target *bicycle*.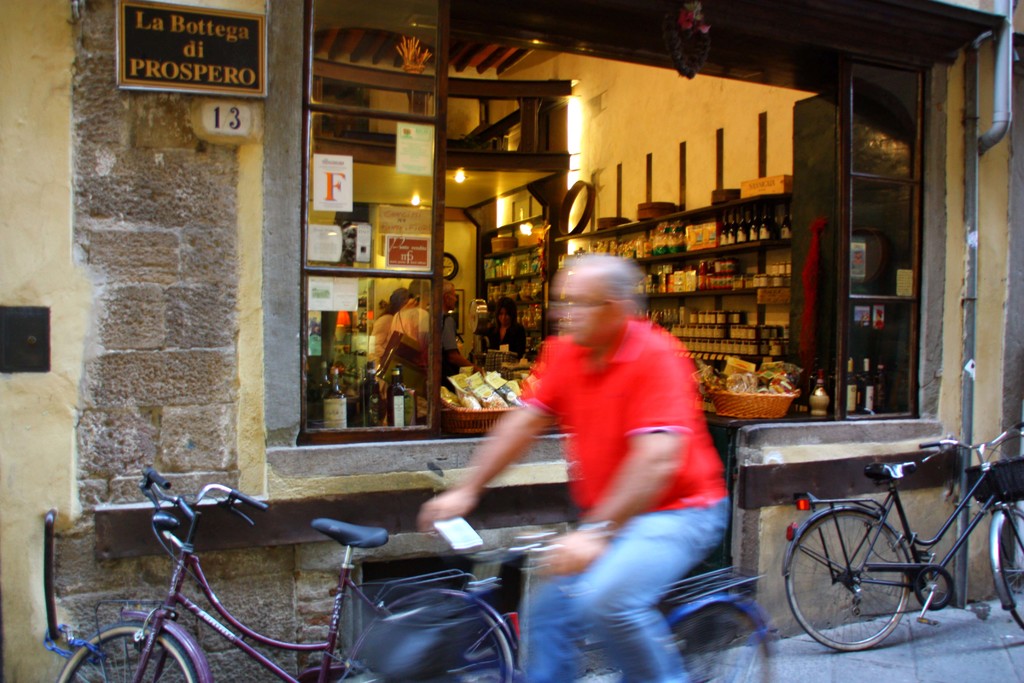
Target region: left=769, top=400, right=1014, bottom=656.
